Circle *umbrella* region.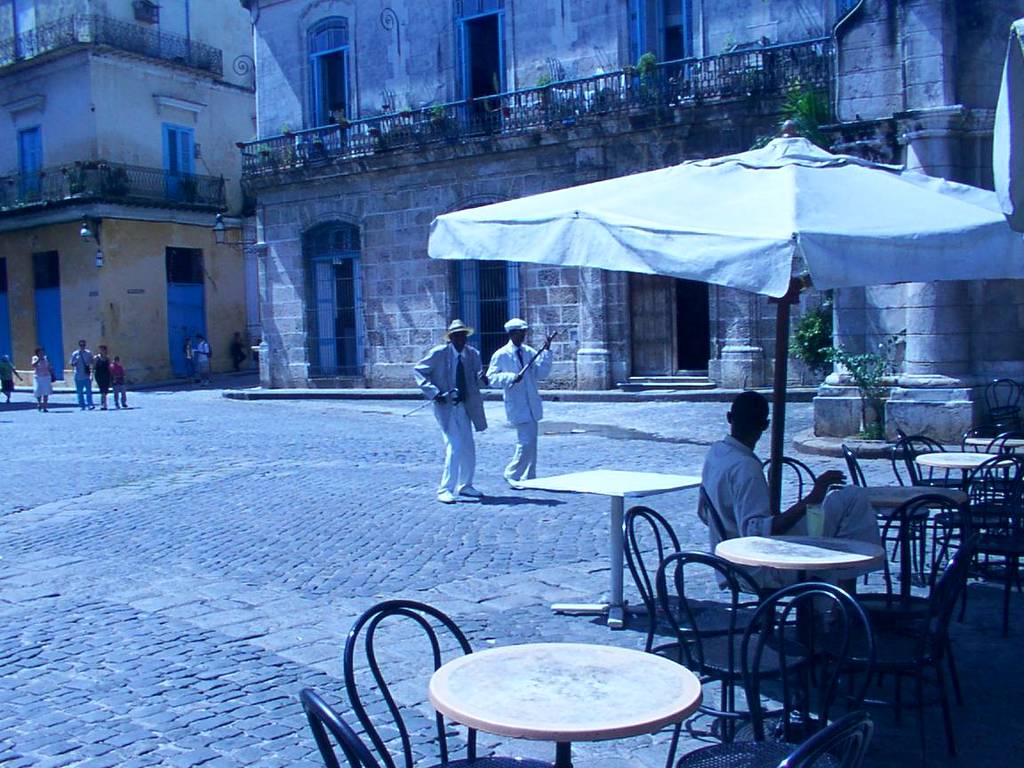
Region: (left=430, top=121, right=1023, bottom=509).
